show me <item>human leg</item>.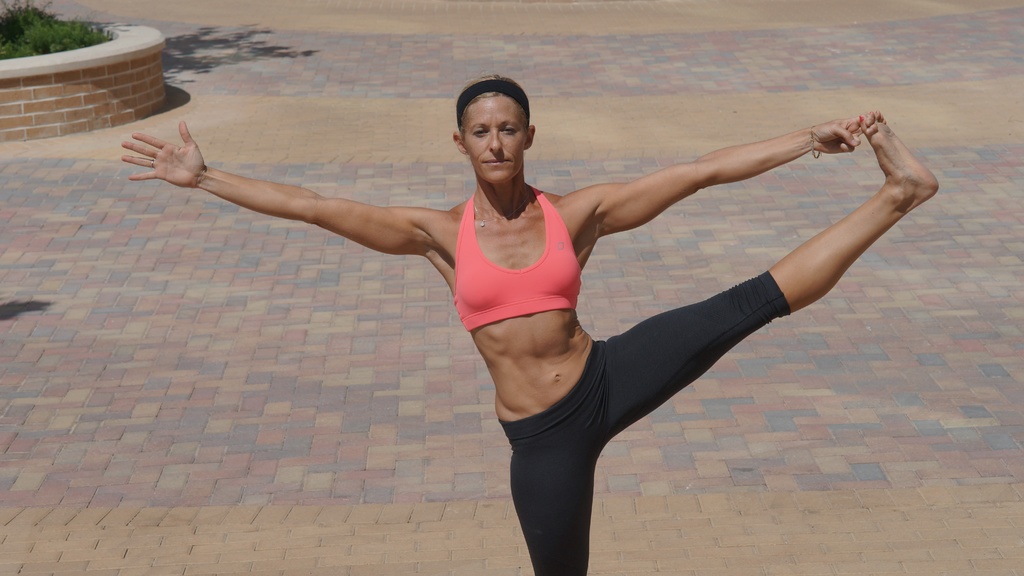
<item>human leg</item> is here: crop(577, 111, 938, 433).
